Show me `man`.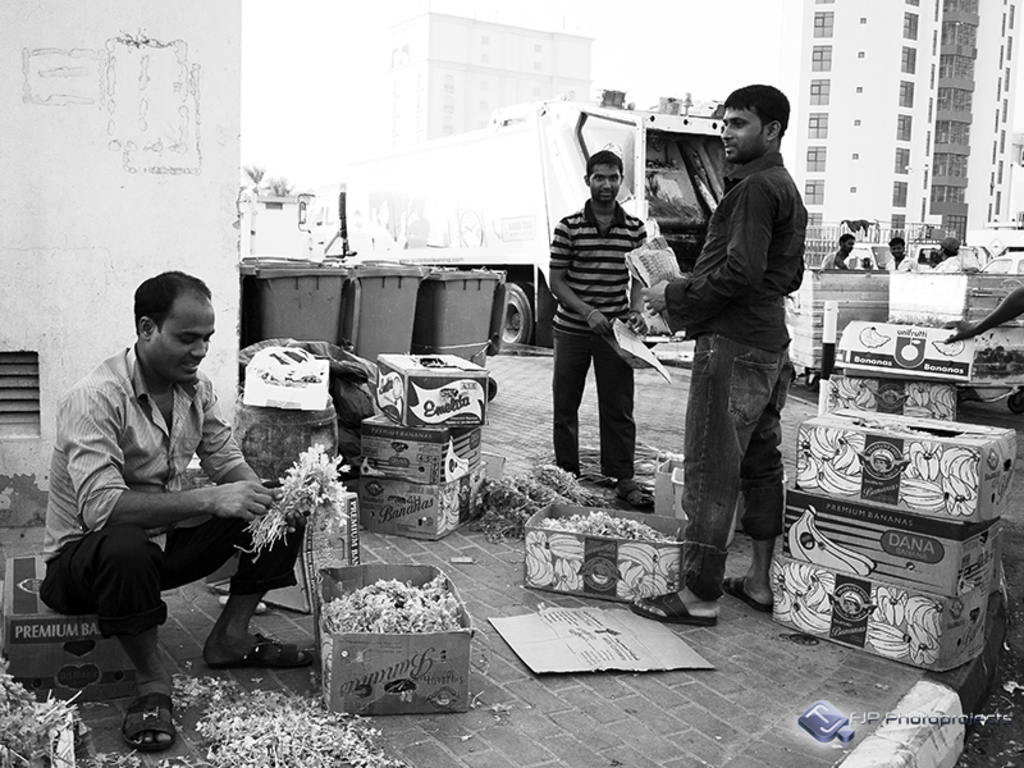
`man` is here: 658,87,815,634.
